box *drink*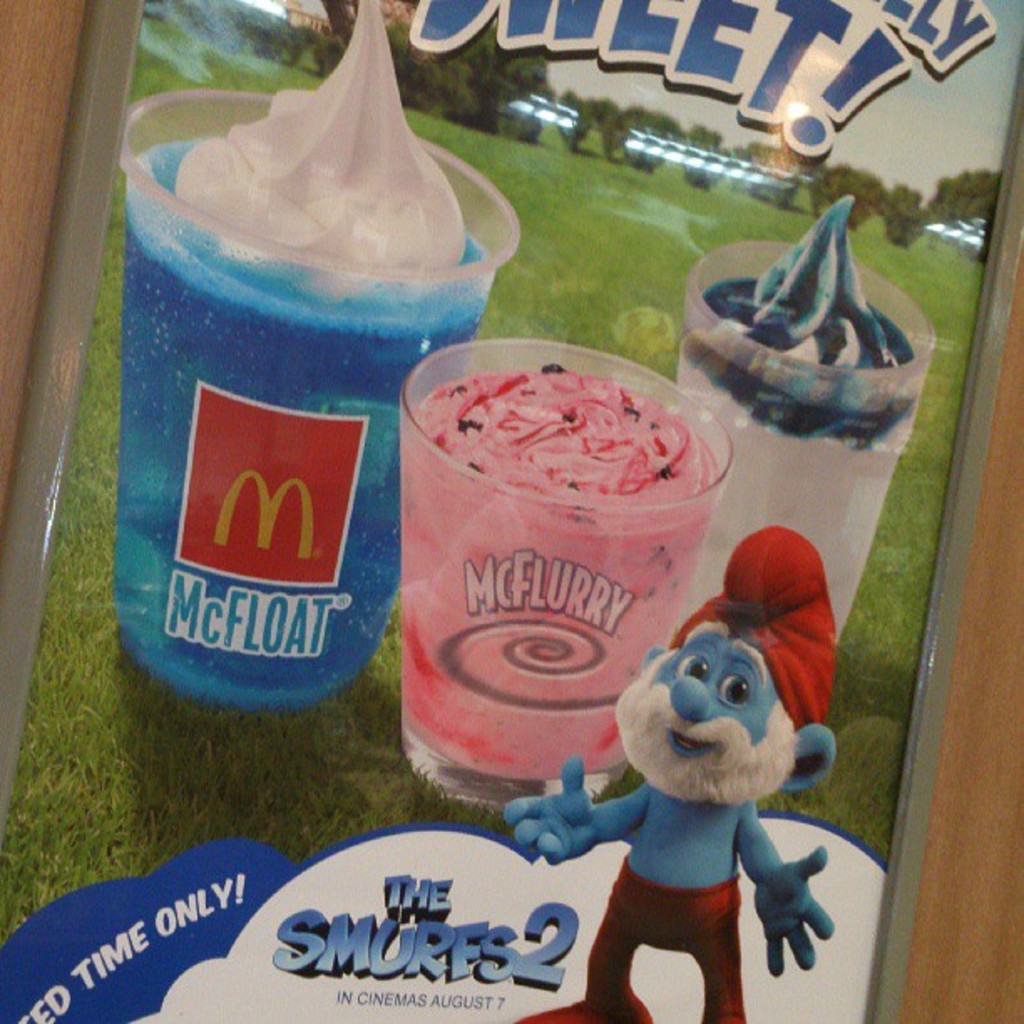
[x1=407, y1=360, x2=743, y2=810]
